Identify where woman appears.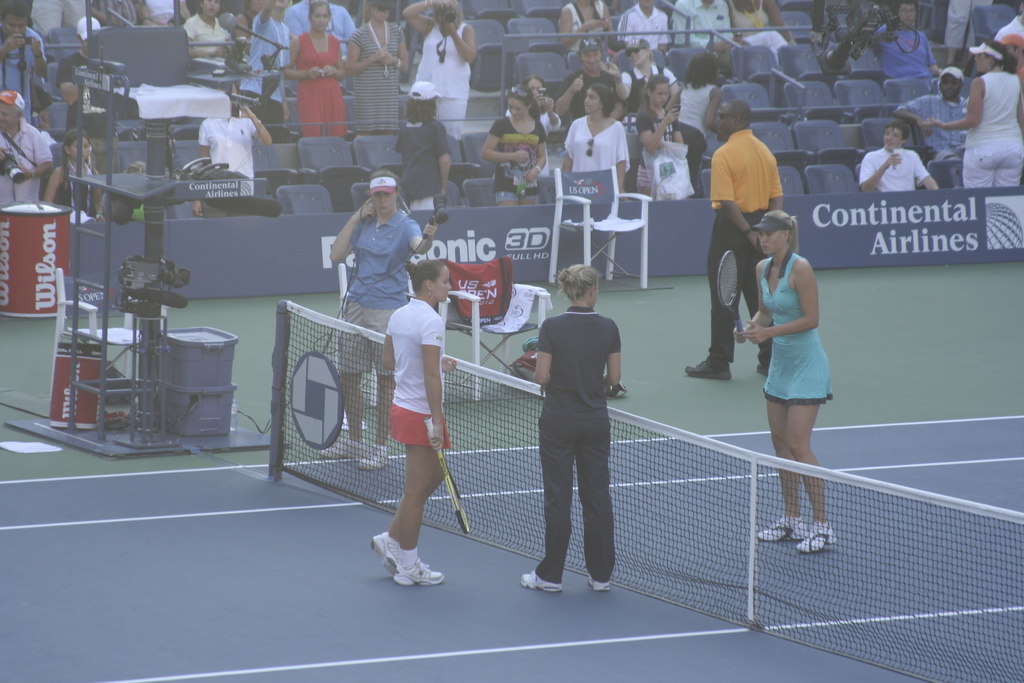
Appears at <box>188,0,243,63</box>.
